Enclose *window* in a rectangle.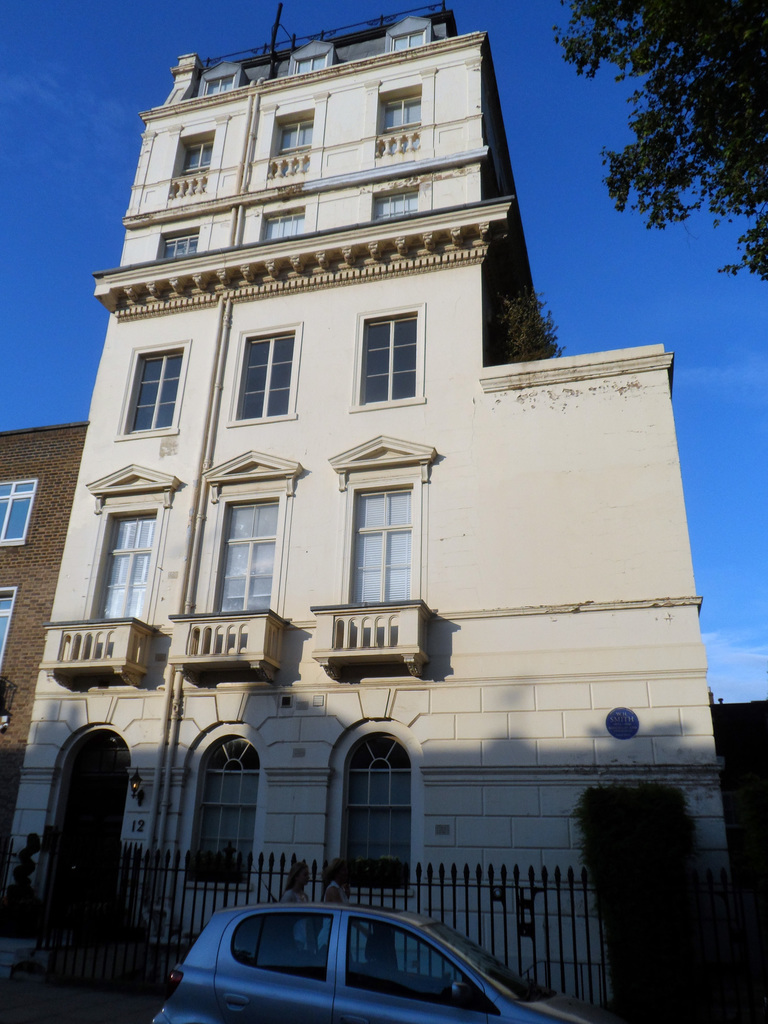
(154,227,199,260).
